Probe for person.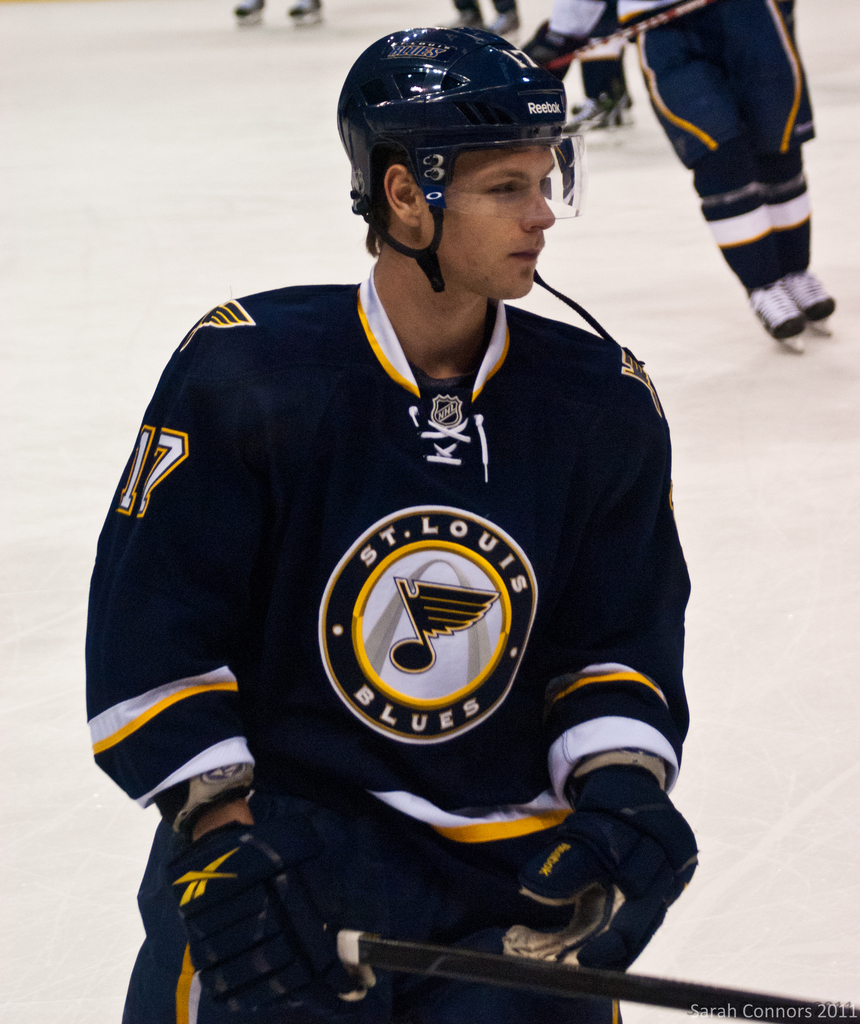
Probe result: select_region(455, 0, 521, 35).
